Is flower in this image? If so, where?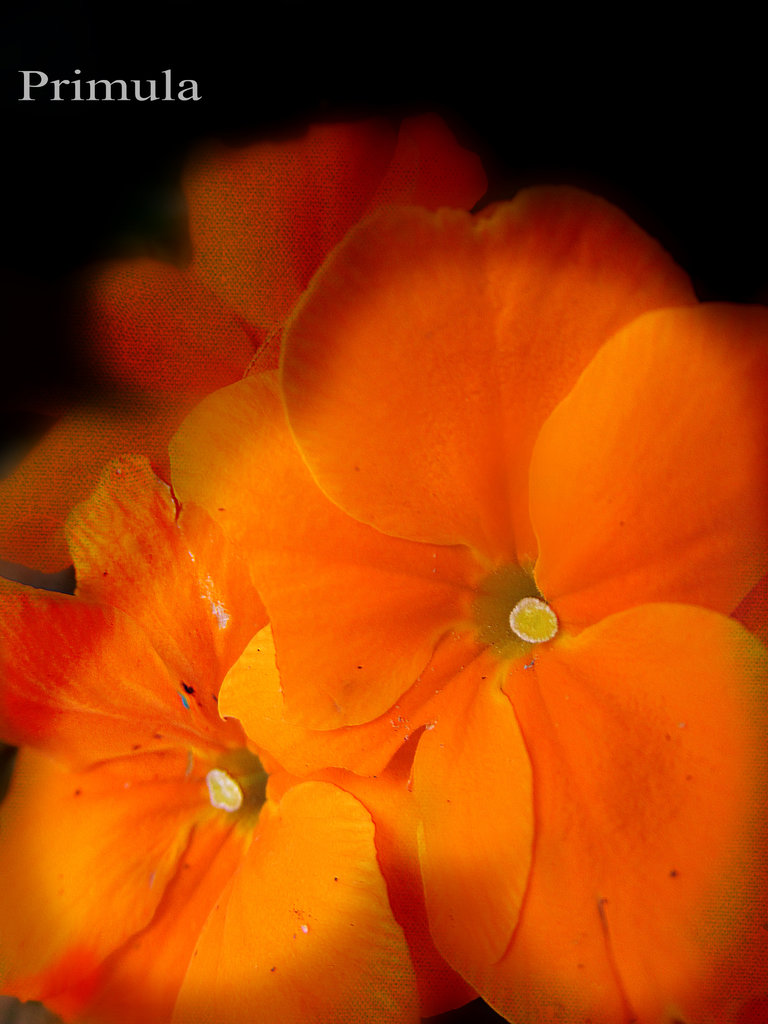
Yes, at <box>0,124,499,572</box>.
